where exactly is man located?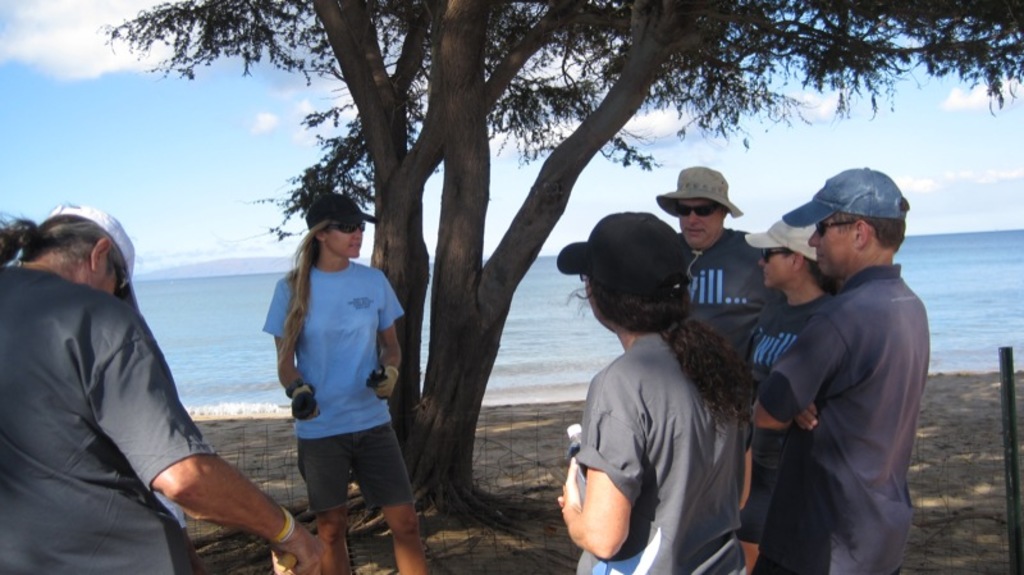
Its bounding box is {"x1": 649, "y1": 168, "x2": 787, "y2": 344}.
